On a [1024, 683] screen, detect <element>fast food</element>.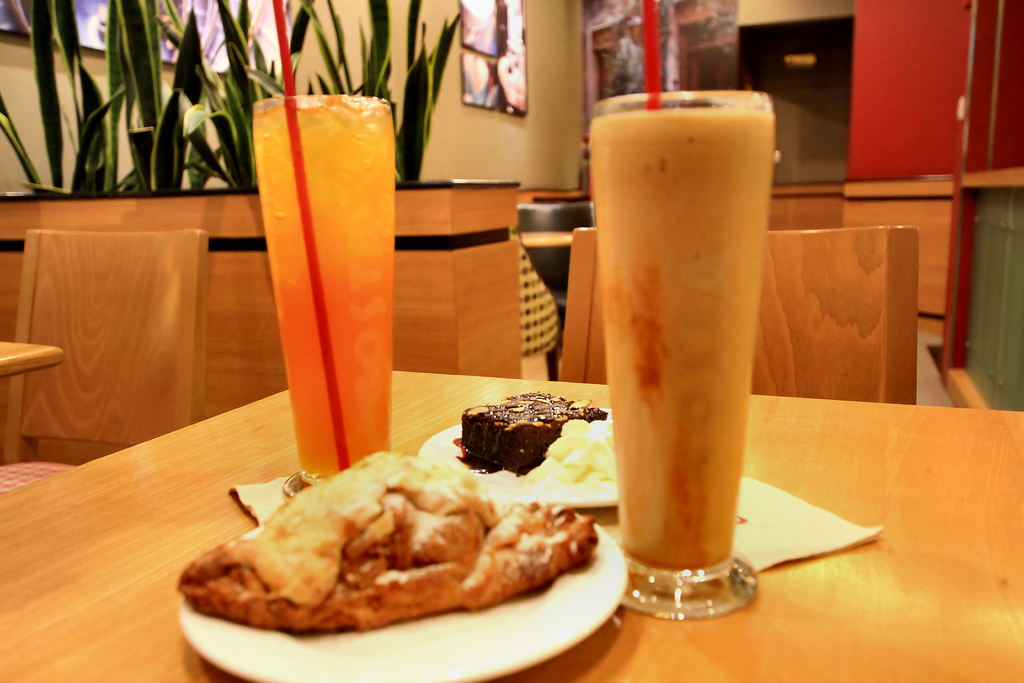
(left=177, top=433, right=596, bottom=638).
